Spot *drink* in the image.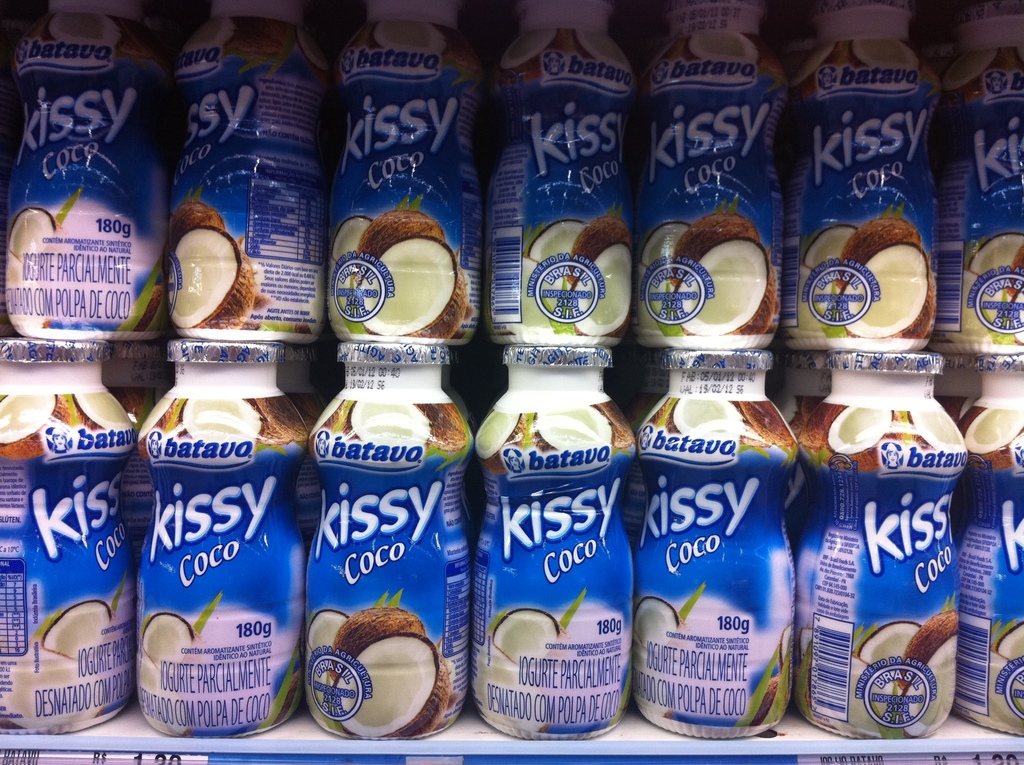
*drink* found at [322, 2, 487, 351].
